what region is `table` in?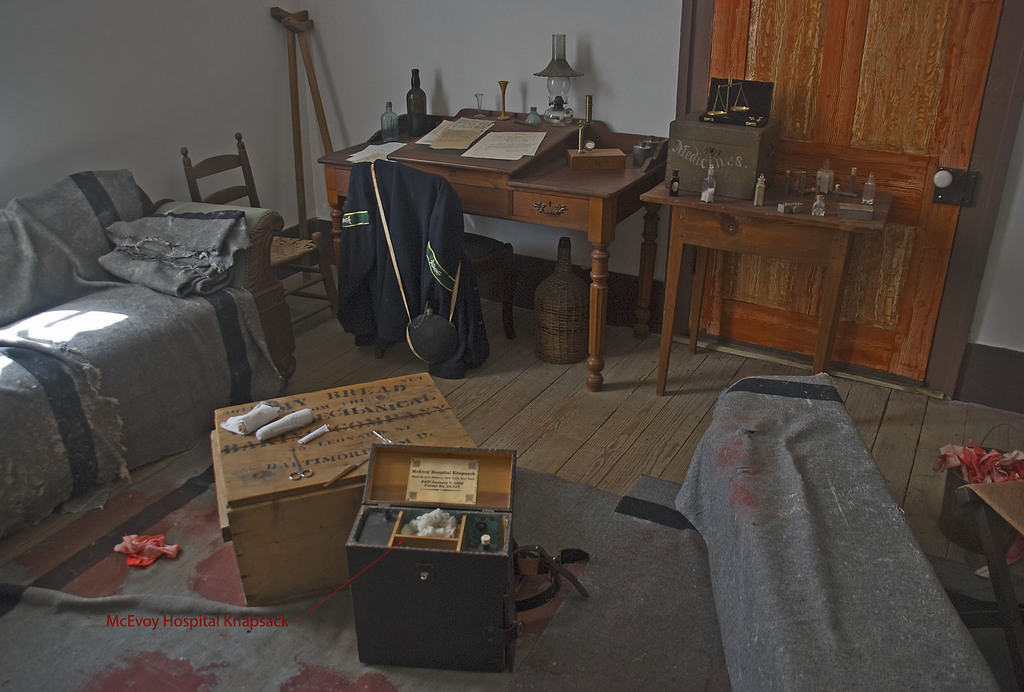
369,106,673,381.
